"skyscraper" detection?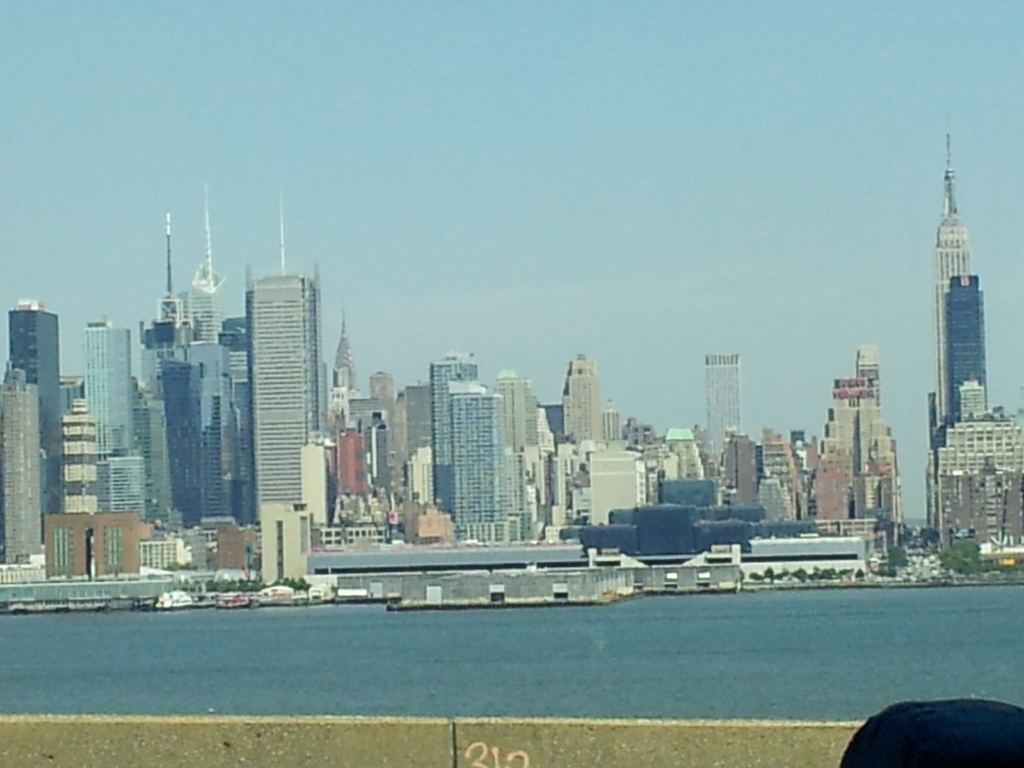
Rect(250, 191, 325, 511)
